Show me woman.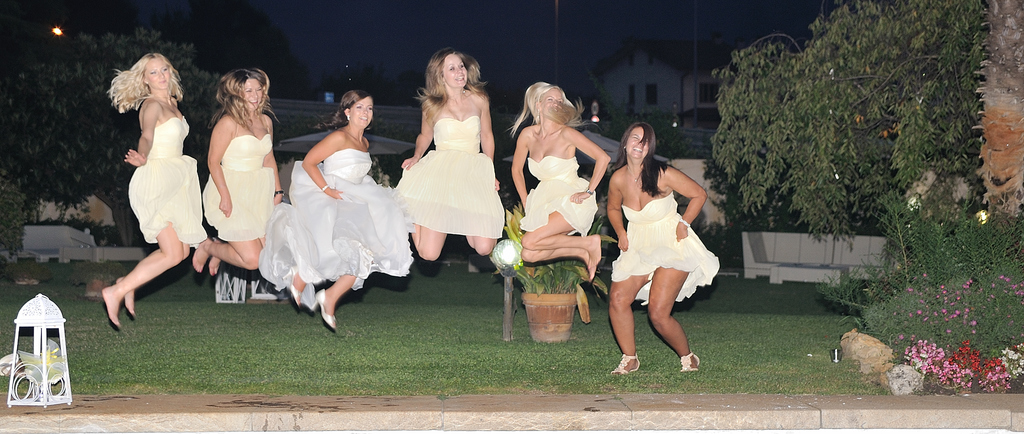
woman is here: <box>260,92,412,334</box>.
